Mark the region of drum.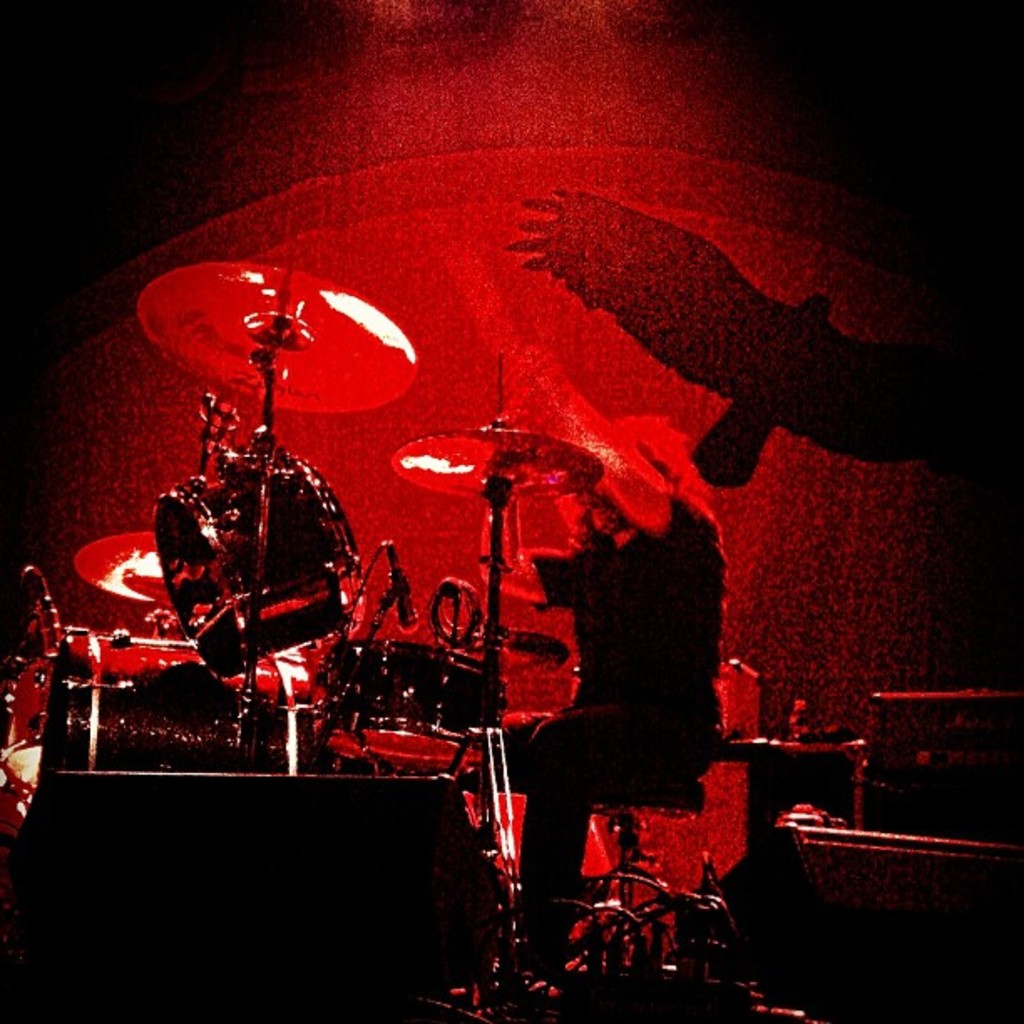
Region: BBox(308, 631, 484, 773).
